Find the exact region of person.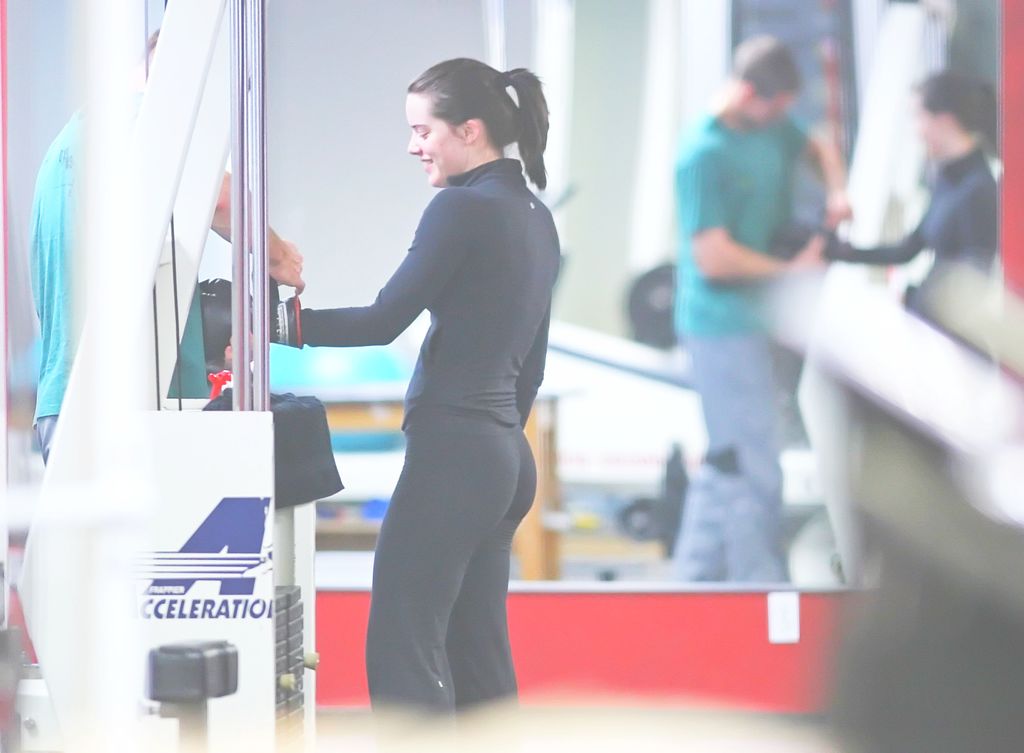
Exact region: x1=198 y1=278 x2=257 y2=392.
